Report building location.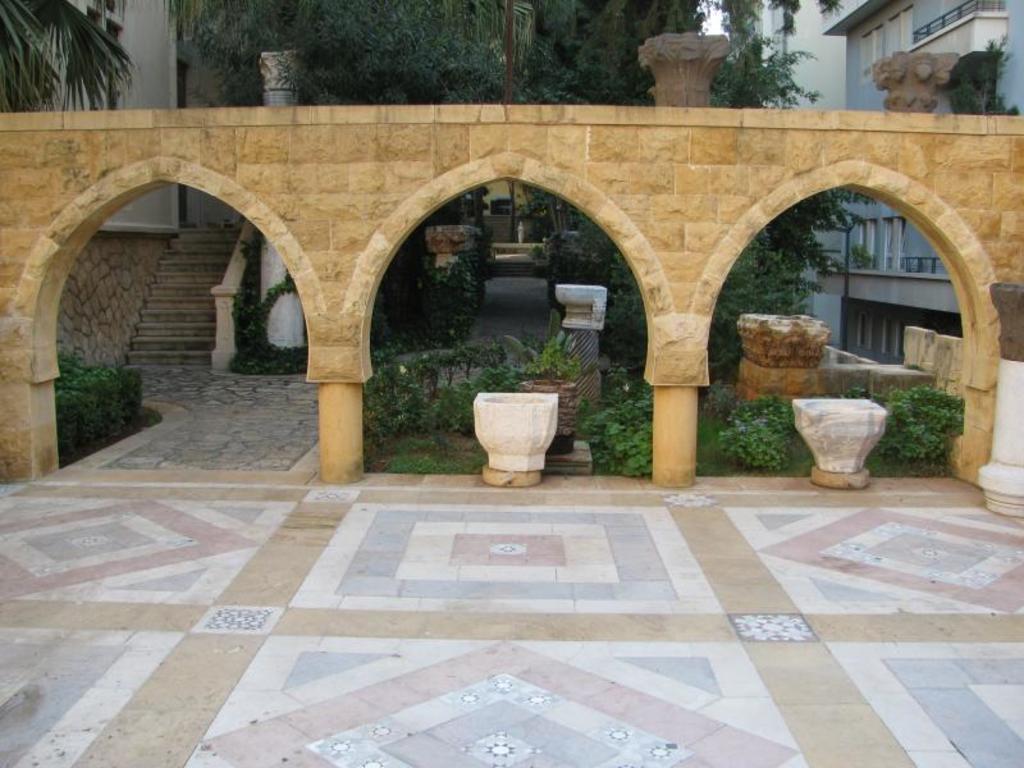
Report: 0 0 361 375.
